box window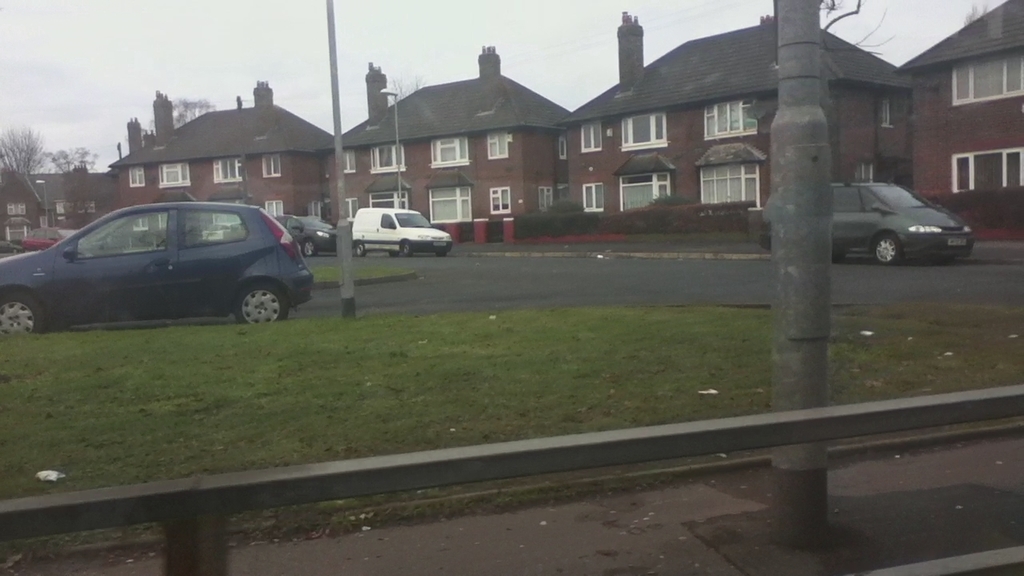
bbox=(950, 148, 1021, 194)
